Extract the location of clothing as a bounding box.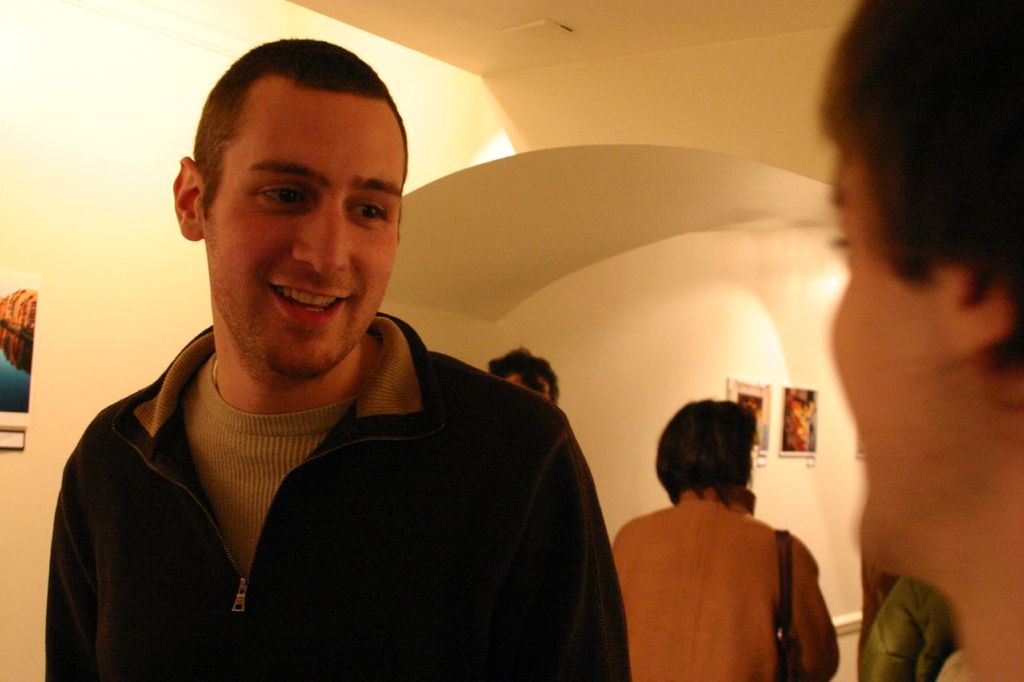
box=[46, 314, 630, 681].
